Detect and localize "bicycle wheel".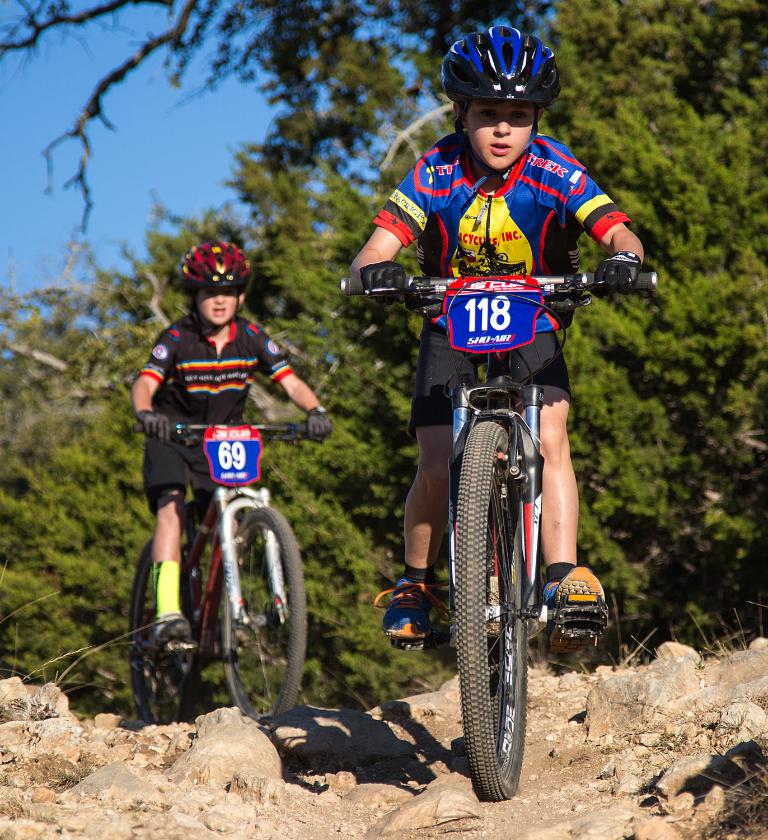
Localized at [x1=219, y1=501, x2=306, y2=723].
